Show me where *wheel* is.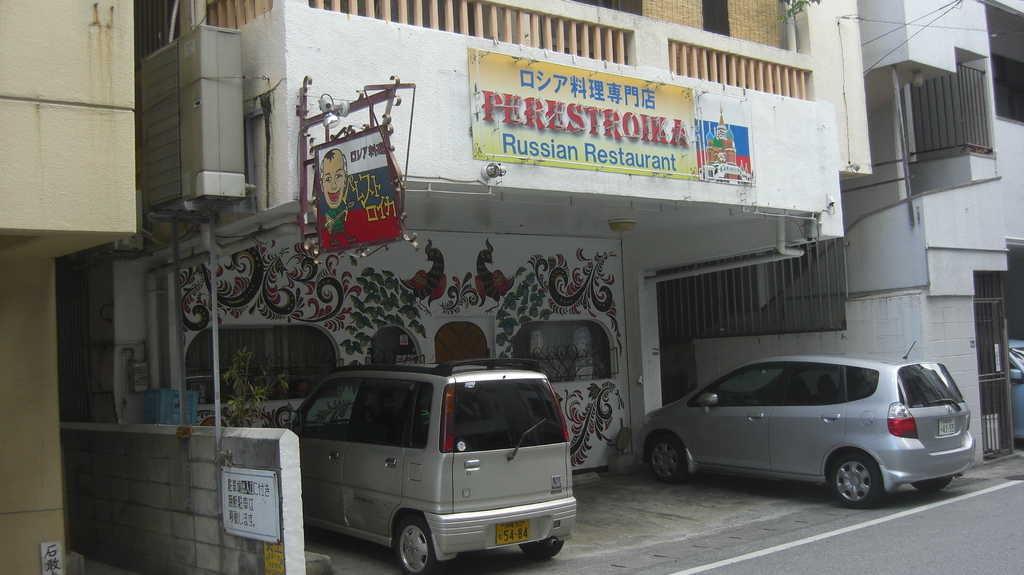
*wheel* is at crop(518, 538, 563, 559).
